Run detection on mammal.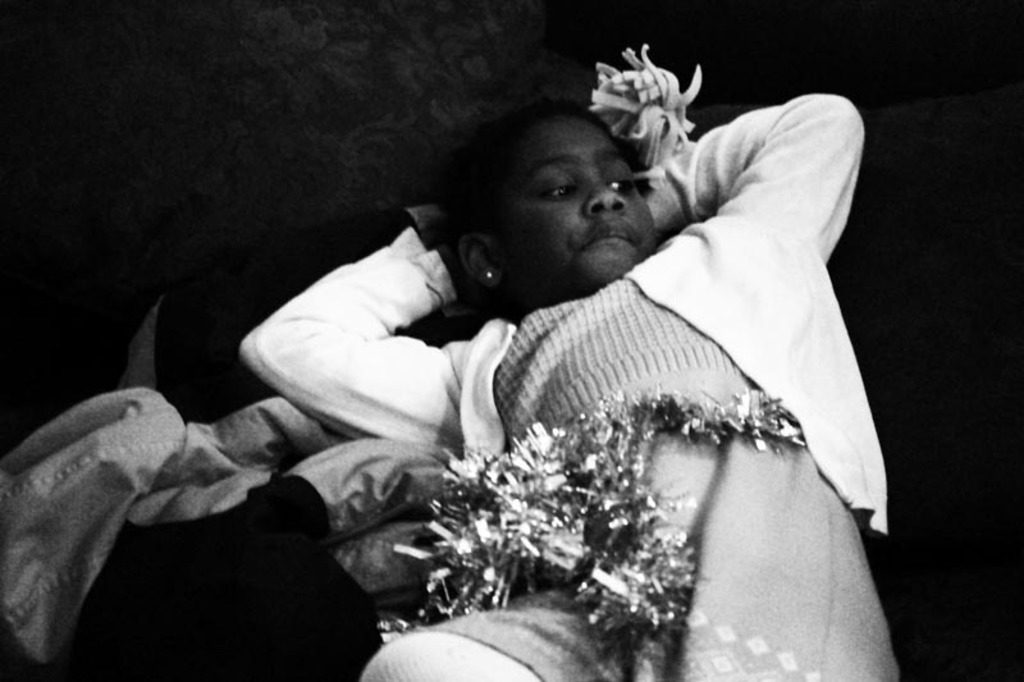
Result: bbox=[177, 91, 884, 662].
